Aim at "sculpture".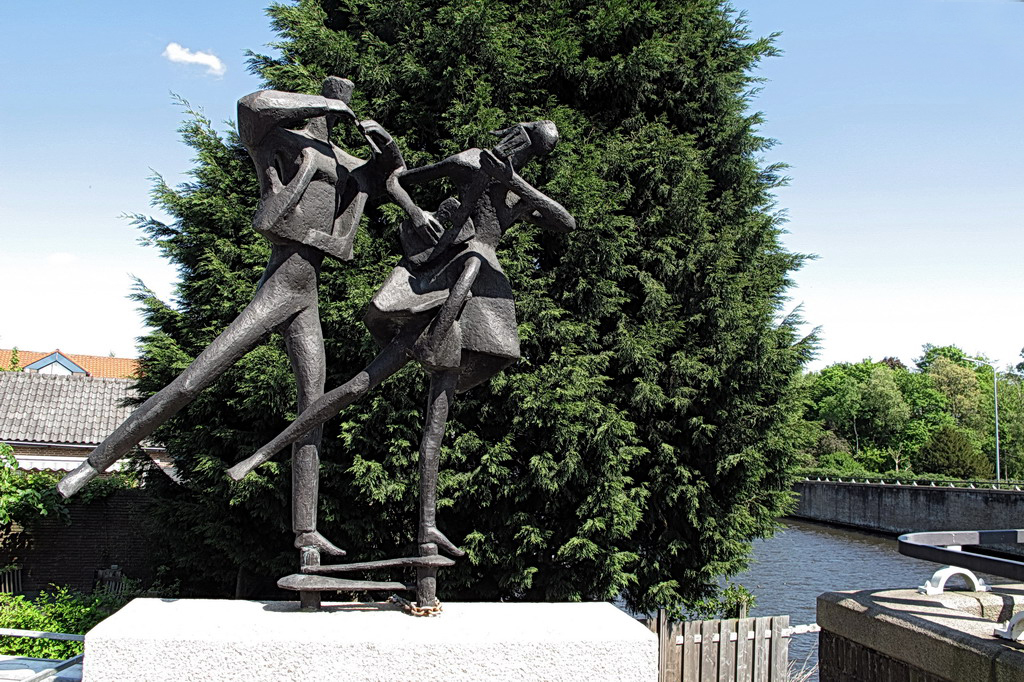
Aimed at [left=331, top=82, right=574, bottom=572].
